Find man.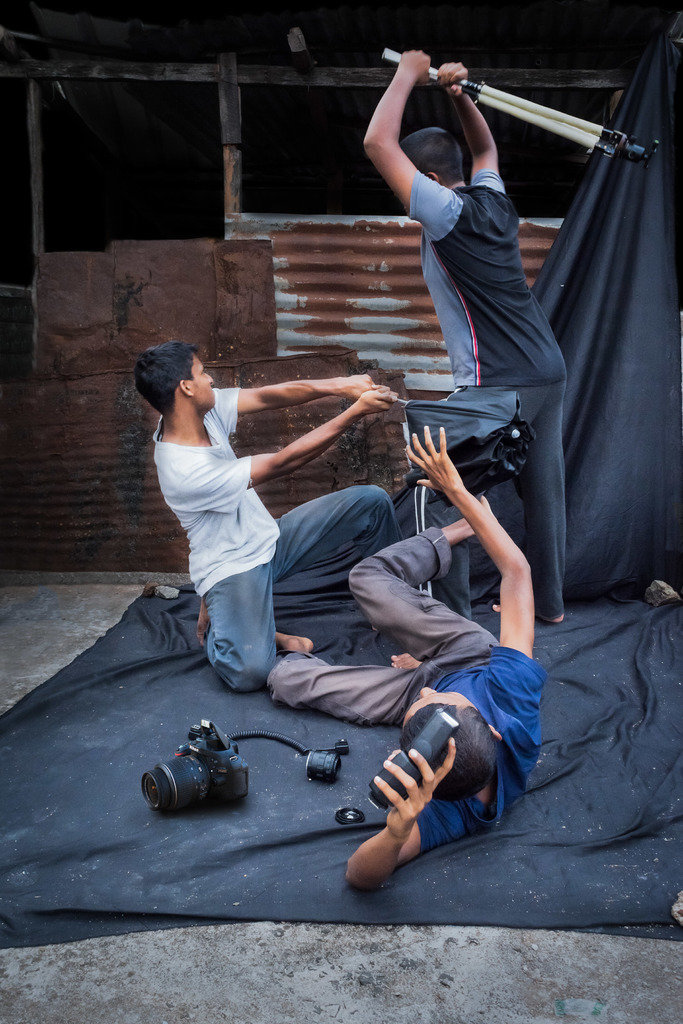
<region>360, 50, 566, 671</region>.
